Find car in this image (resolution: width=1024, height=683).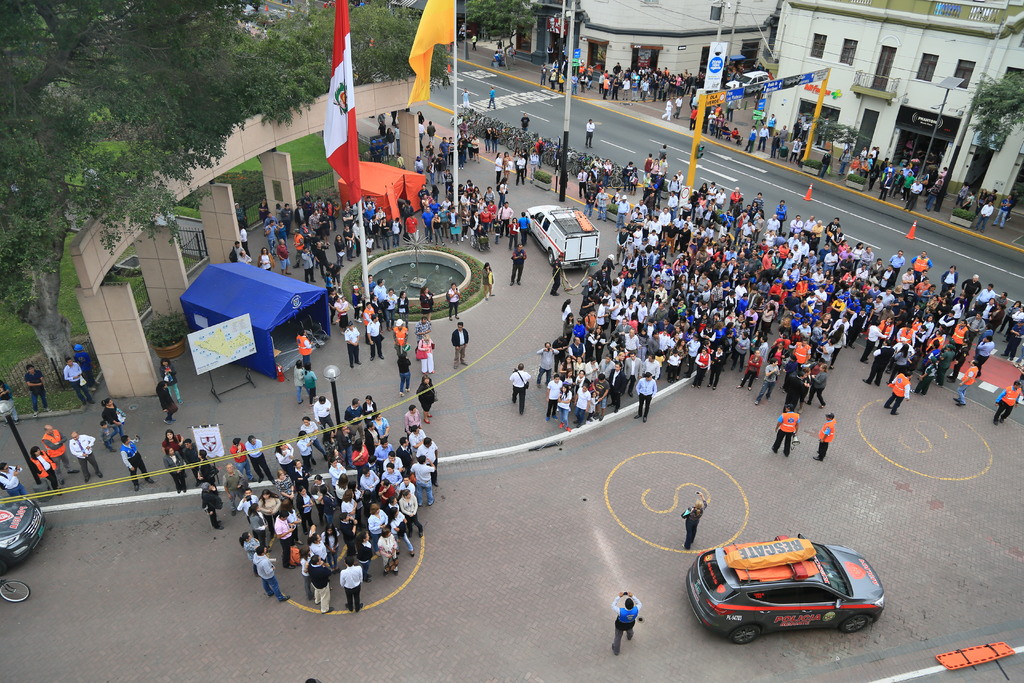
(0,493,47,575).
